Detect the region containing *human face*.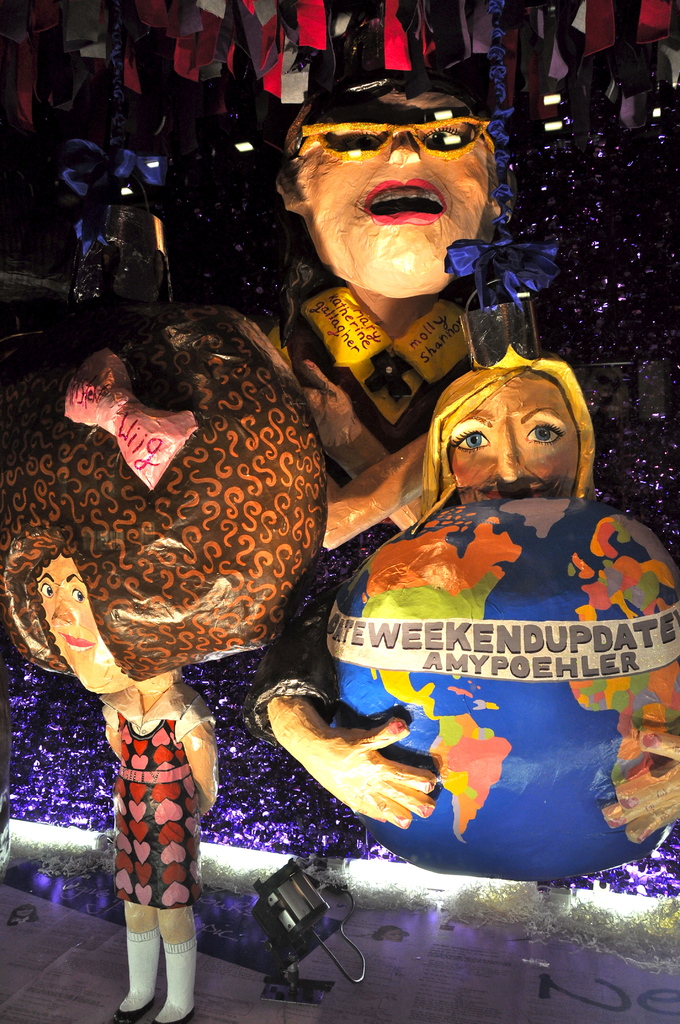
Rect(38, 554, 124, 693).
